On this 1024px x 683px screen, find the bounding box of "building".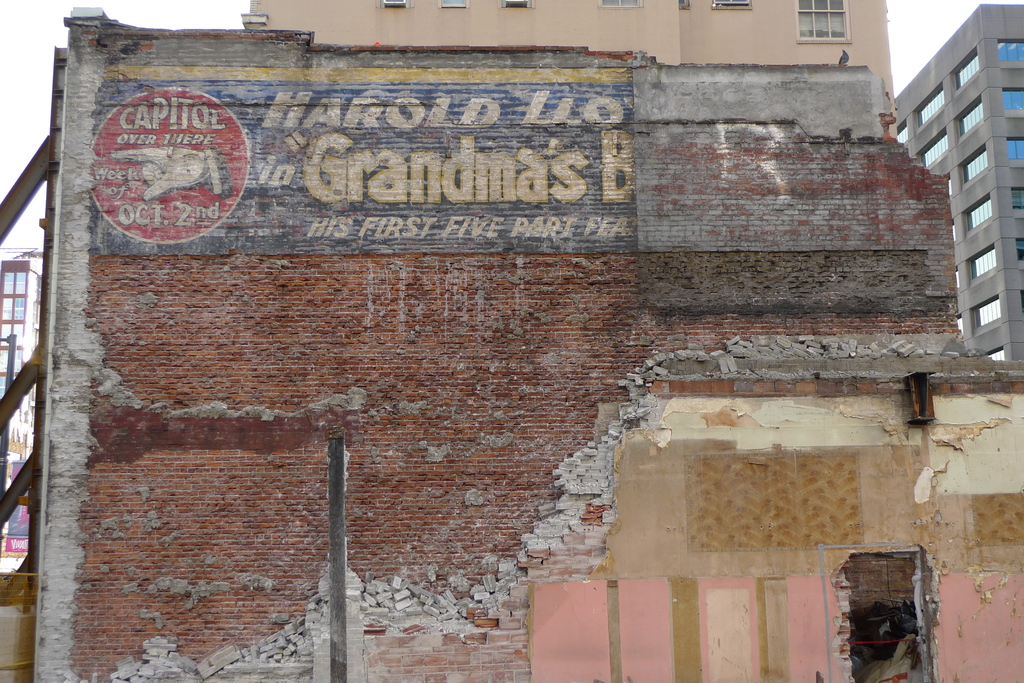
Bounding box: [44,0,1023,682].
